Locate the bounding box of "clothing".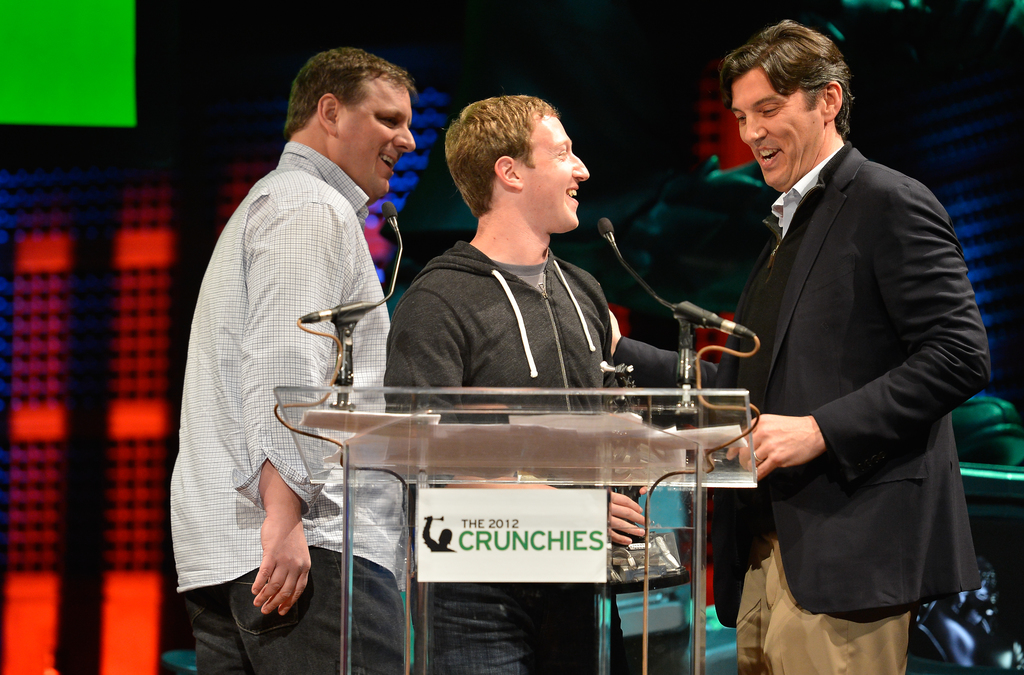
Bounding box: (383, 240, 721, 674).
